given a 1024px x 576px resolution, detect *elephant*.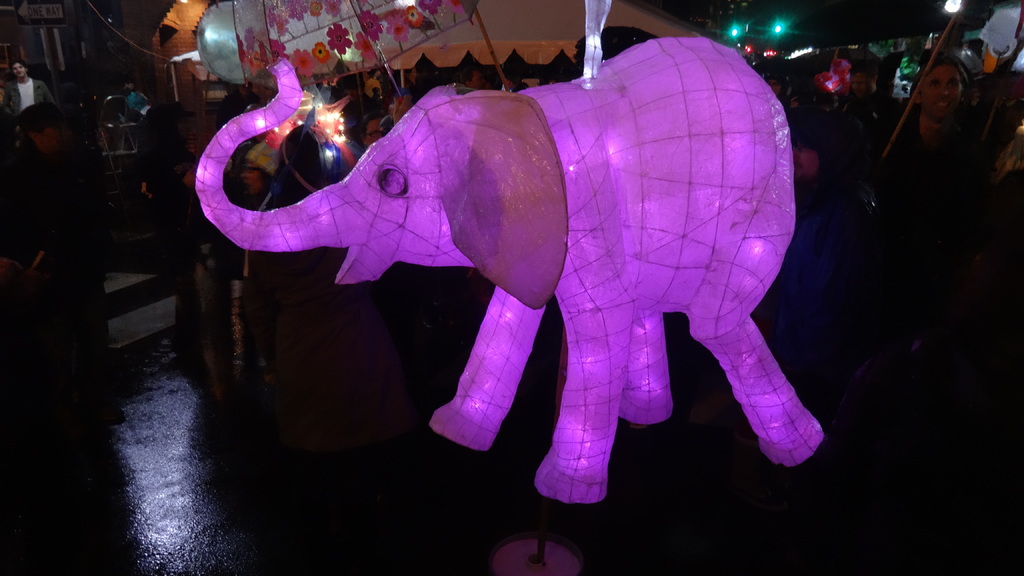
Rect(188, 36, 829, 507).
